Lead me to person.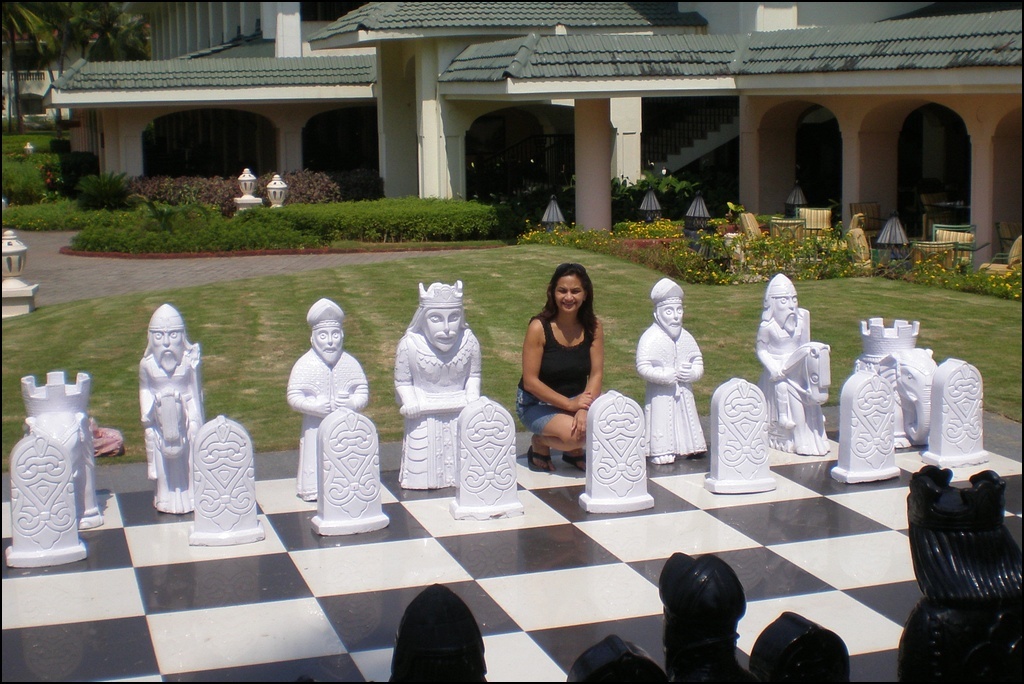
Lead to Rect(637, 278, 712, 464).
